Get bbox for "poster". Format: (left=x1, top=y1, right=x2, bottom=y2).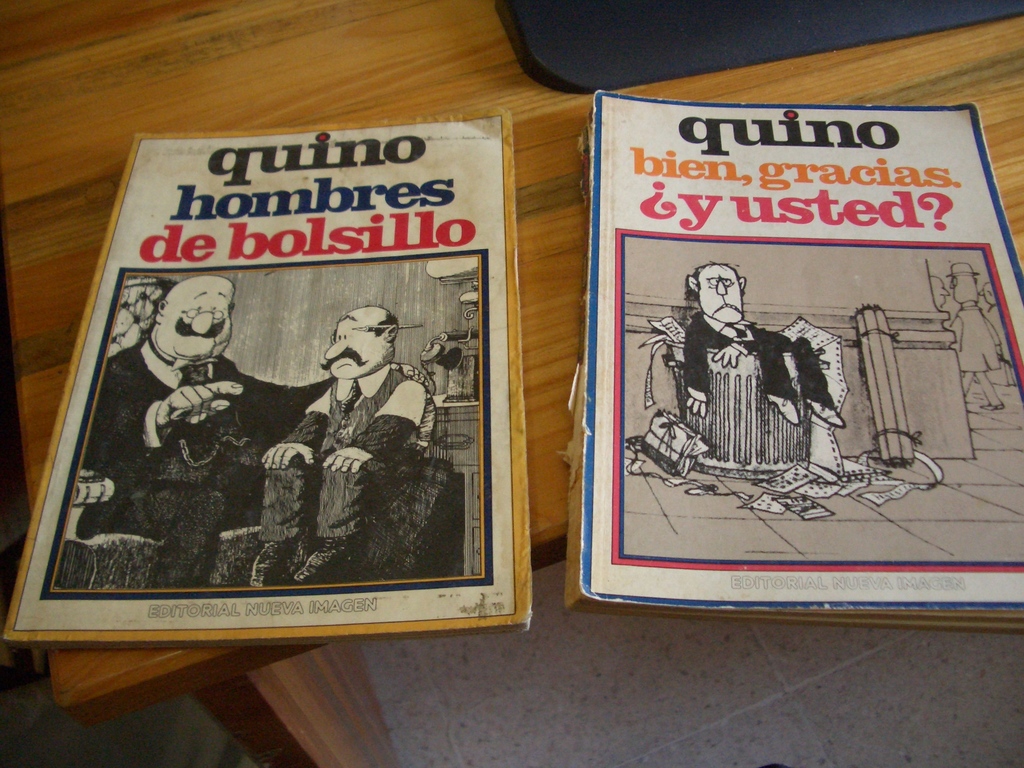
(left=18, top=116, right=510, bottom=630).
